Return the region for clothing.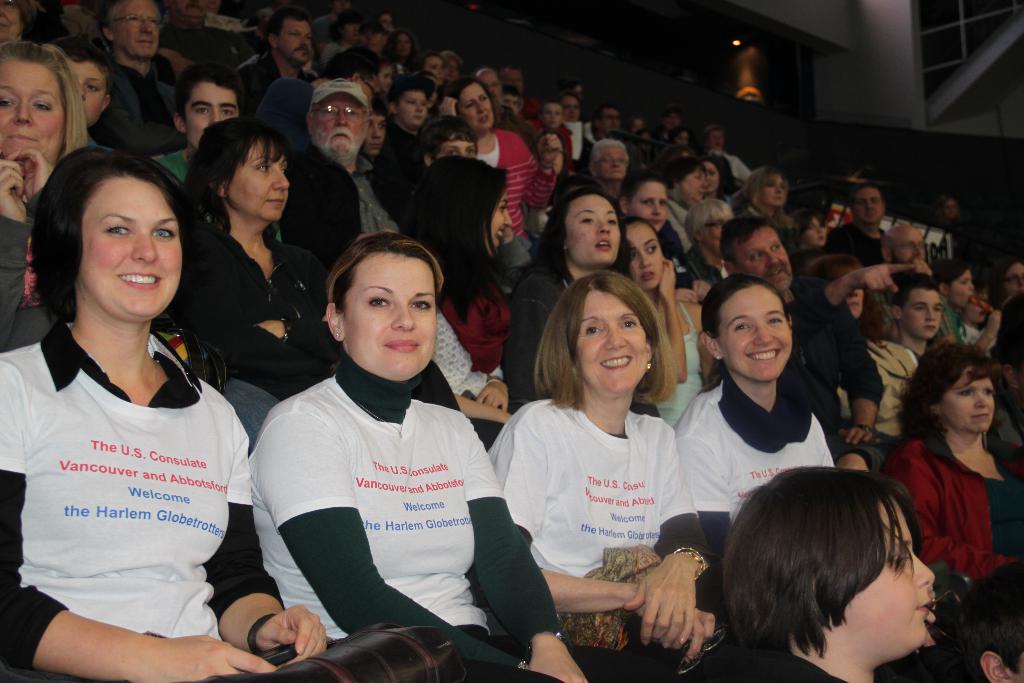
left=500, top=384, right=702, bottom=656.
